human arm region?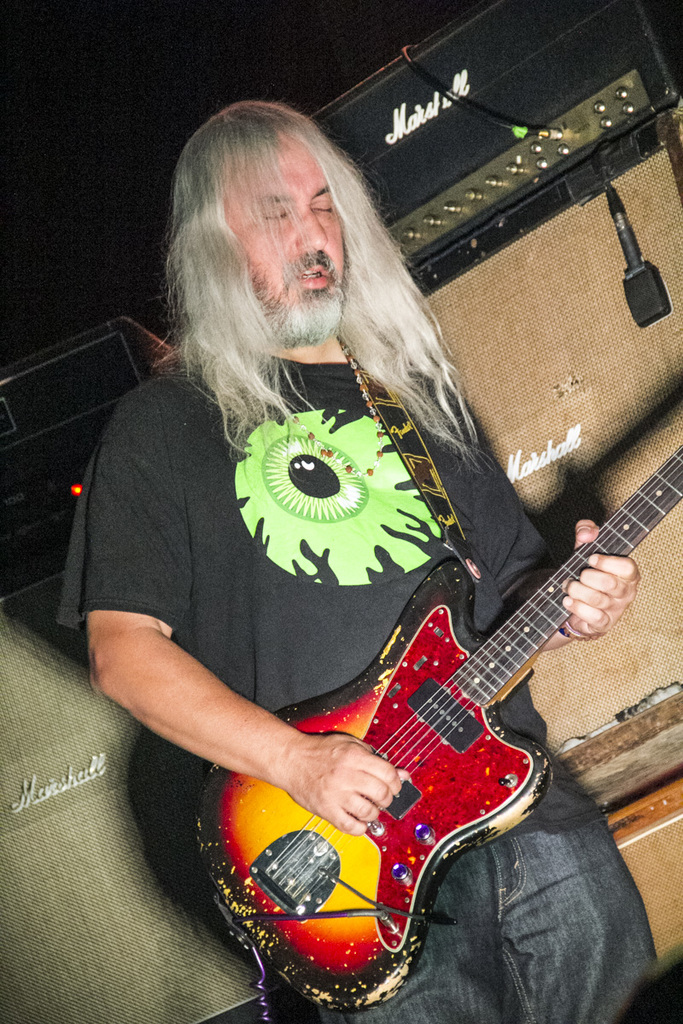
99 630 318 815
